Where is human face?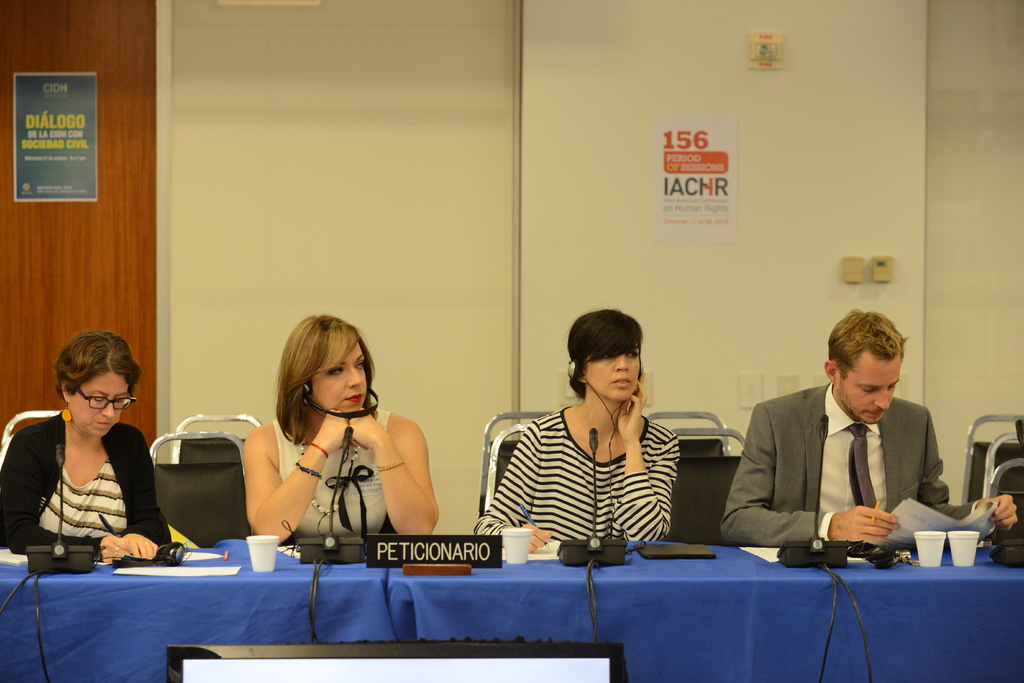
l=67, t=368, r=131, b=436.
